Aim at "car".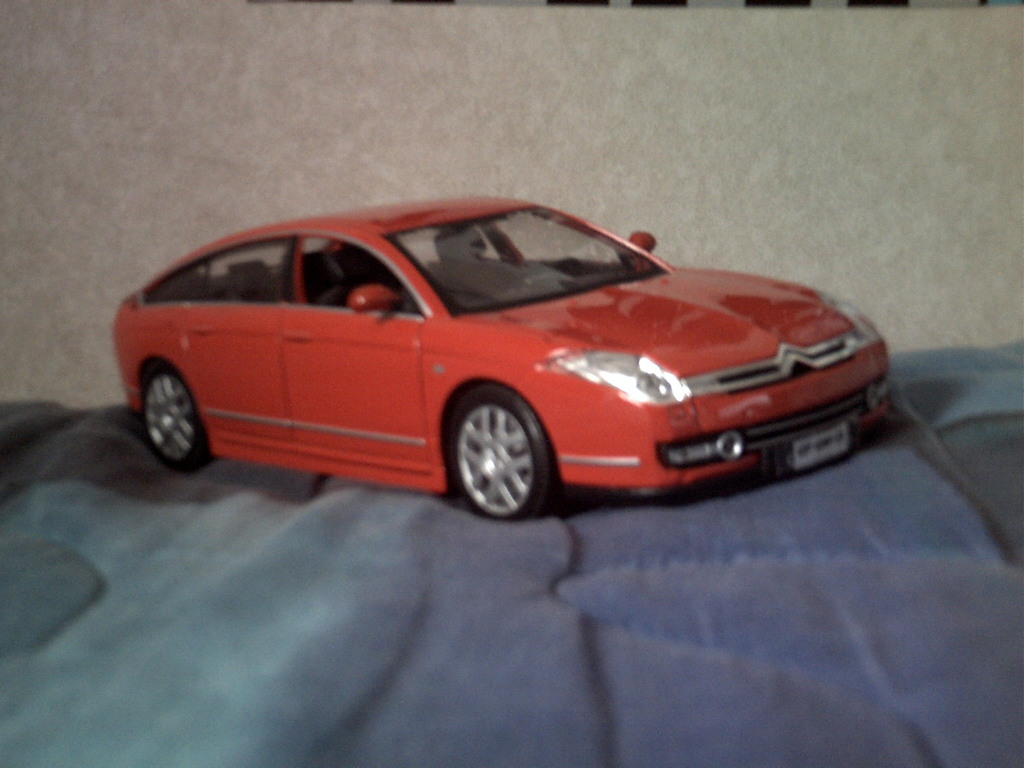
Aimed at <bbox>112, 192, 890, 521</bbox>.
